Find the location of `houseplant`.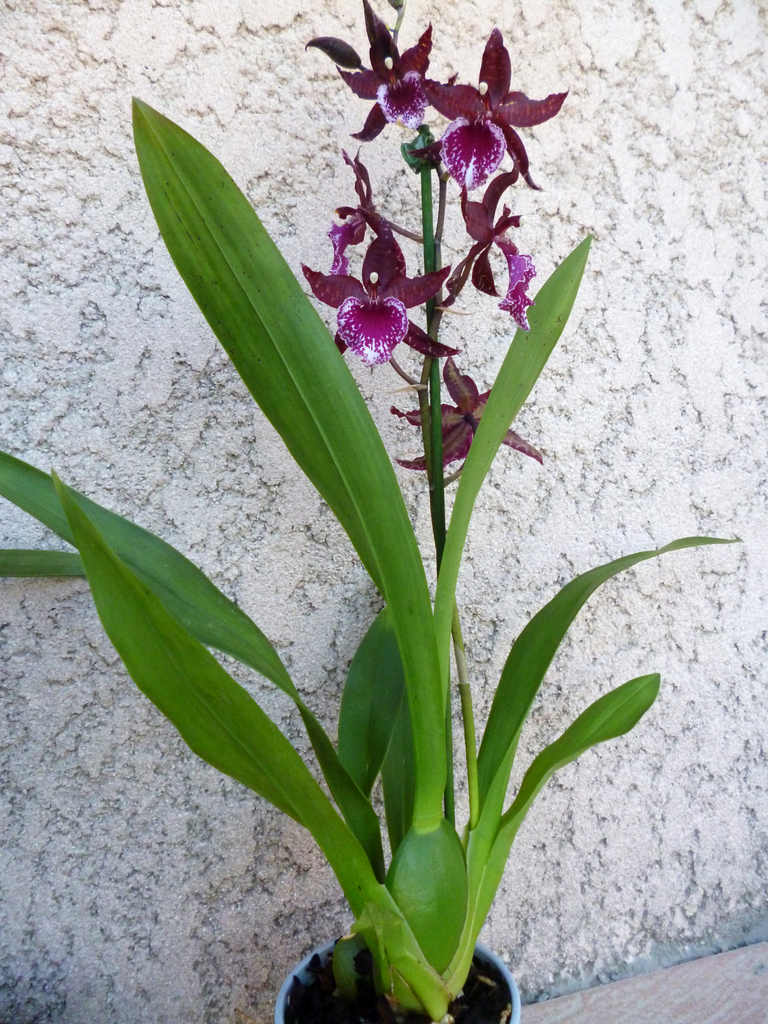
Location: {"x1": 0, "y1": 0, "x2": 745, "y2": 1023}.
